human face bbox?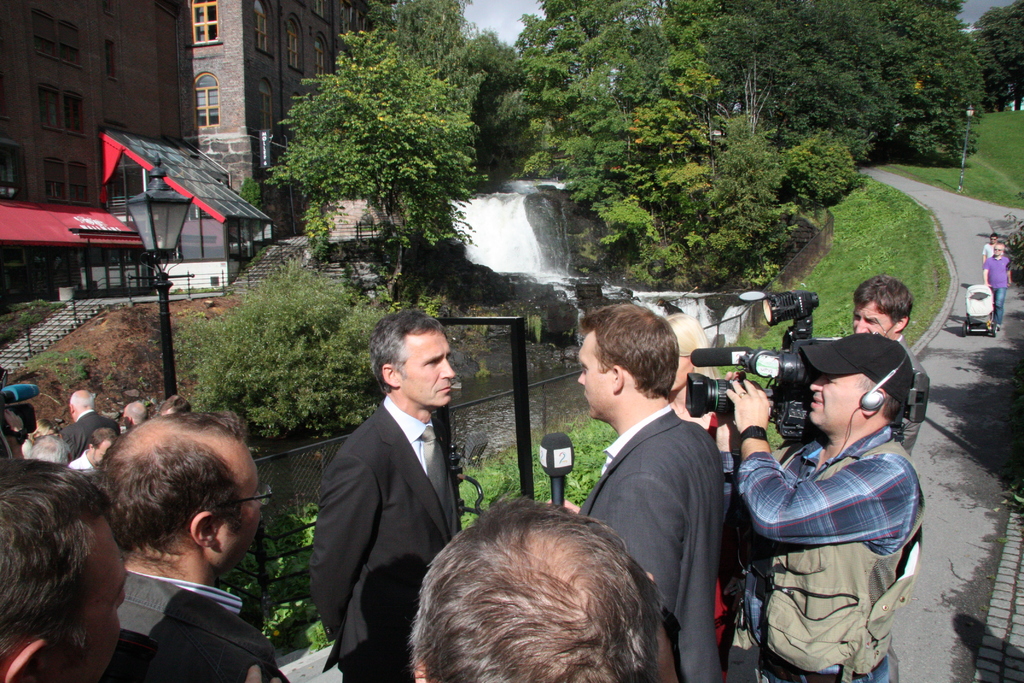
[852, 303, 891, 337]
